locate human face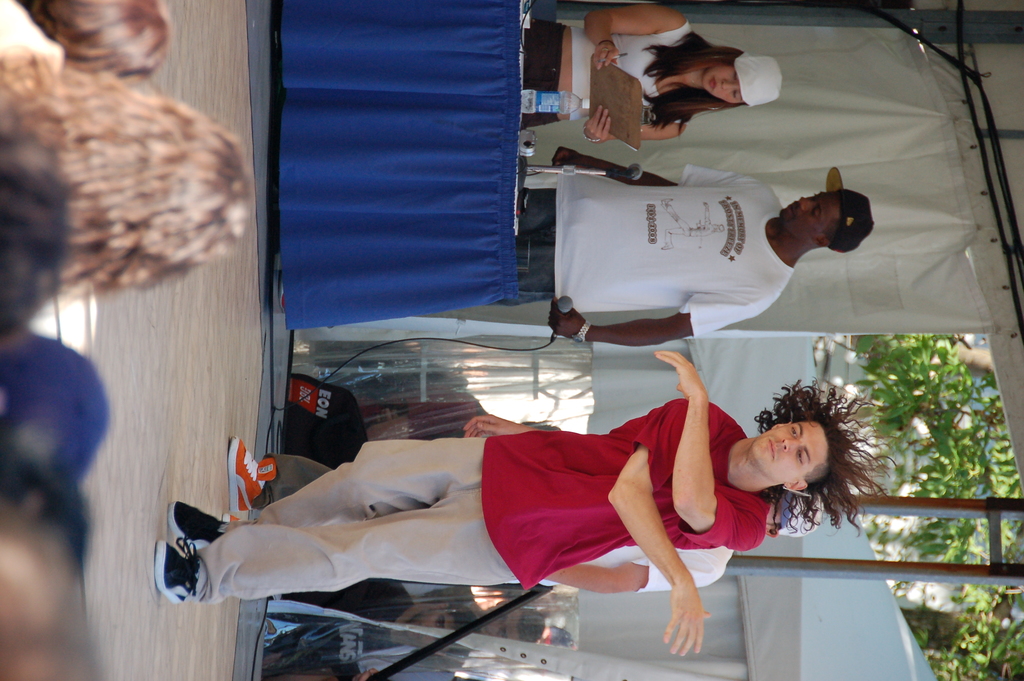
BBox(784, 188, 839, 236)
